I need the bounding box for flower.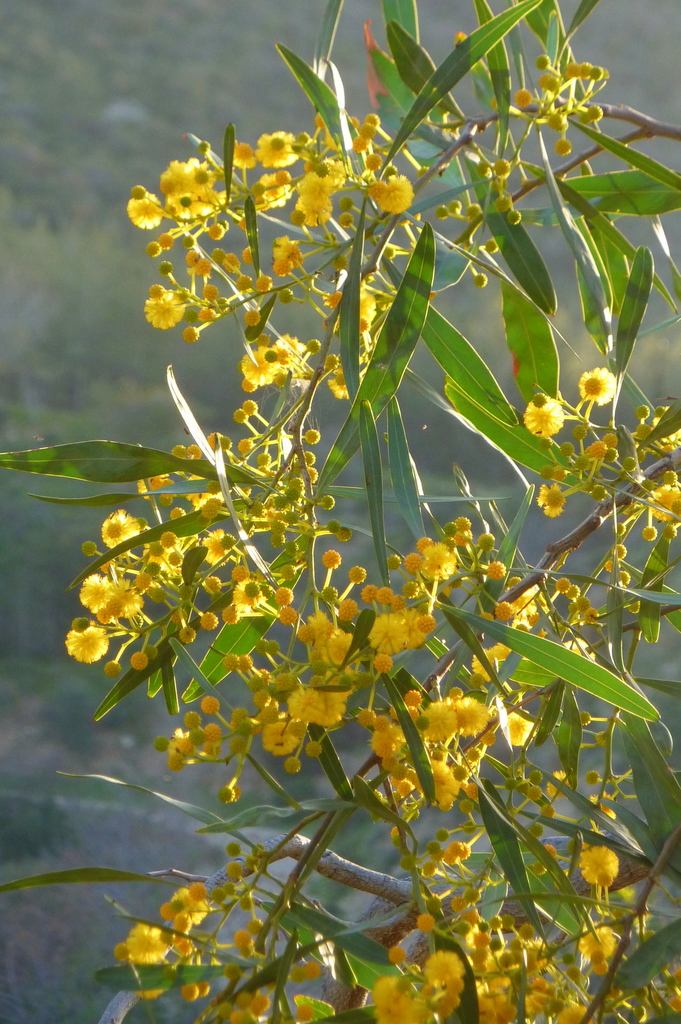
Here it is: bbox(288, 690, 329, 723).
